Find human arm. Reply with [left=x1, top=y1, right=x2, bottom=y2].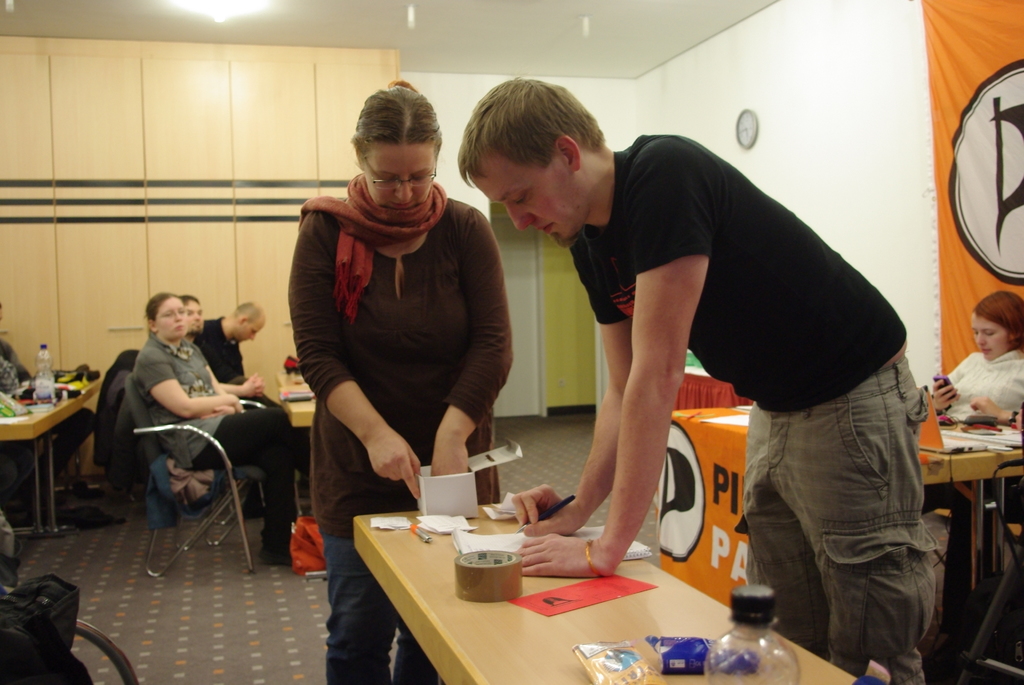
[left=431, top=204, right=514, bottom=477].
